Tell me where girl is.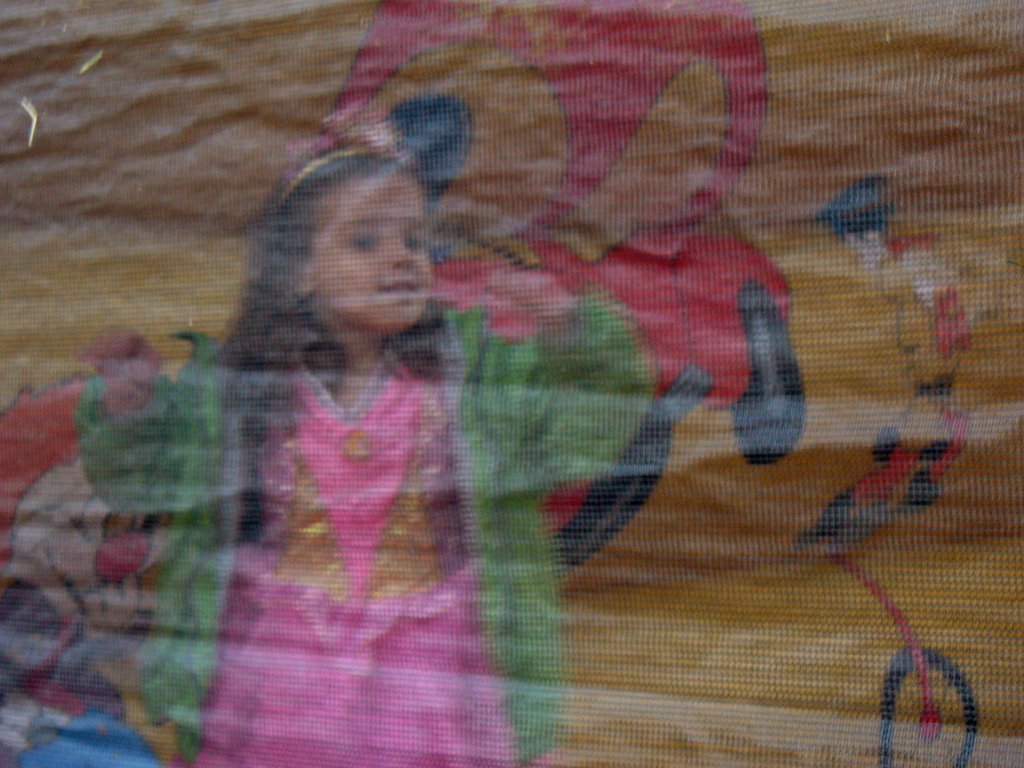
girl is at bbox=(70, 103, 649, 767).
